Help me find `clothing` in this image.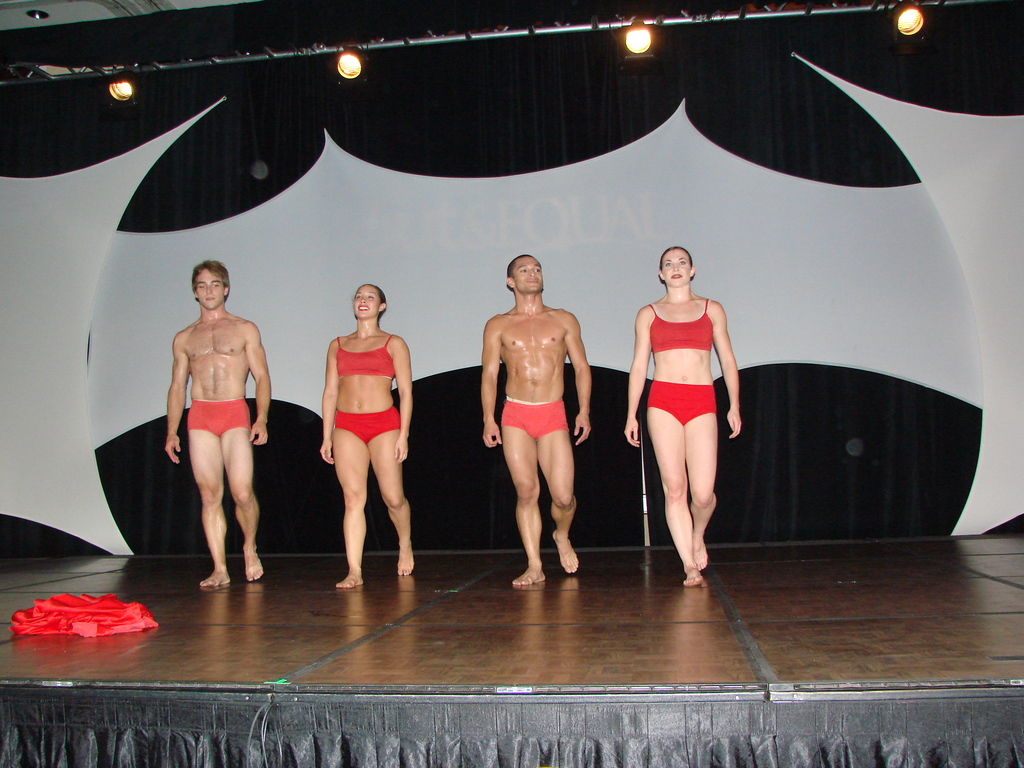
Found it: bbox(190, 396, 251, 439).
